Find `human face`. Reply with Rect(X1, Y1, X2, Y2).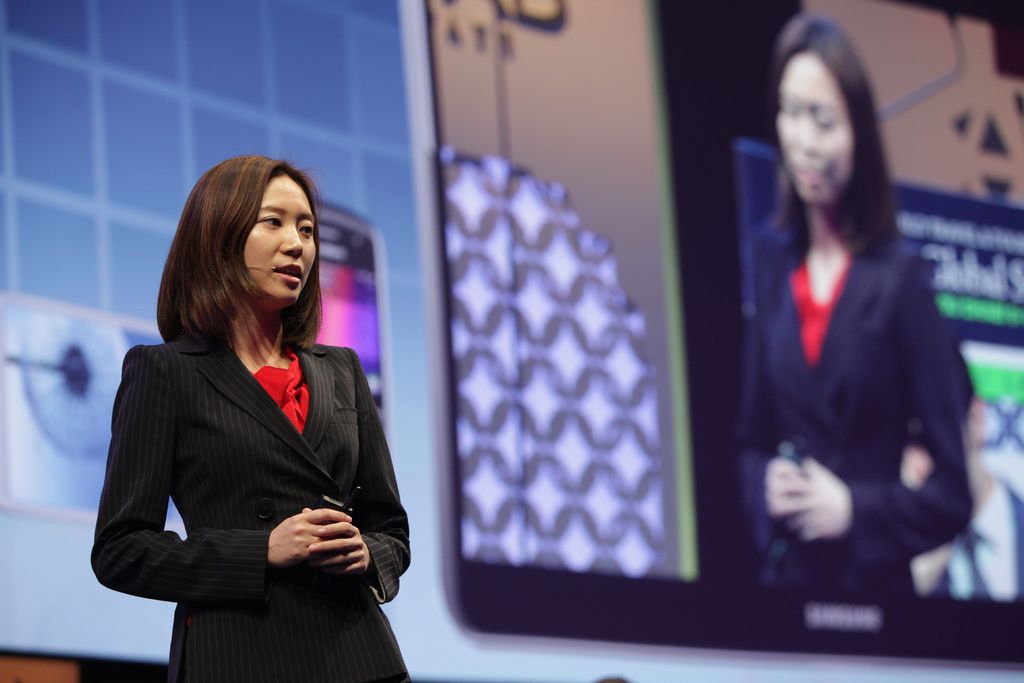
Rect(776, 51, 855, 210).
